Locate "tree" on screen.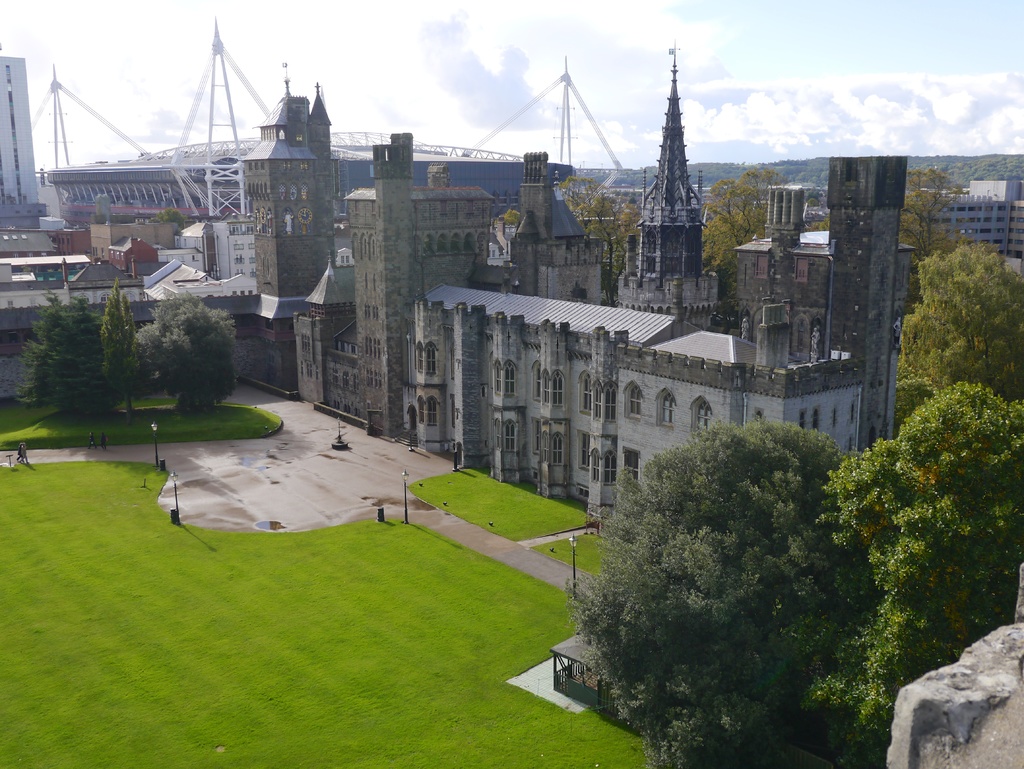
On screen at {"x1": 147, "y1": 207, "x2": 186, "y2": 228}.
